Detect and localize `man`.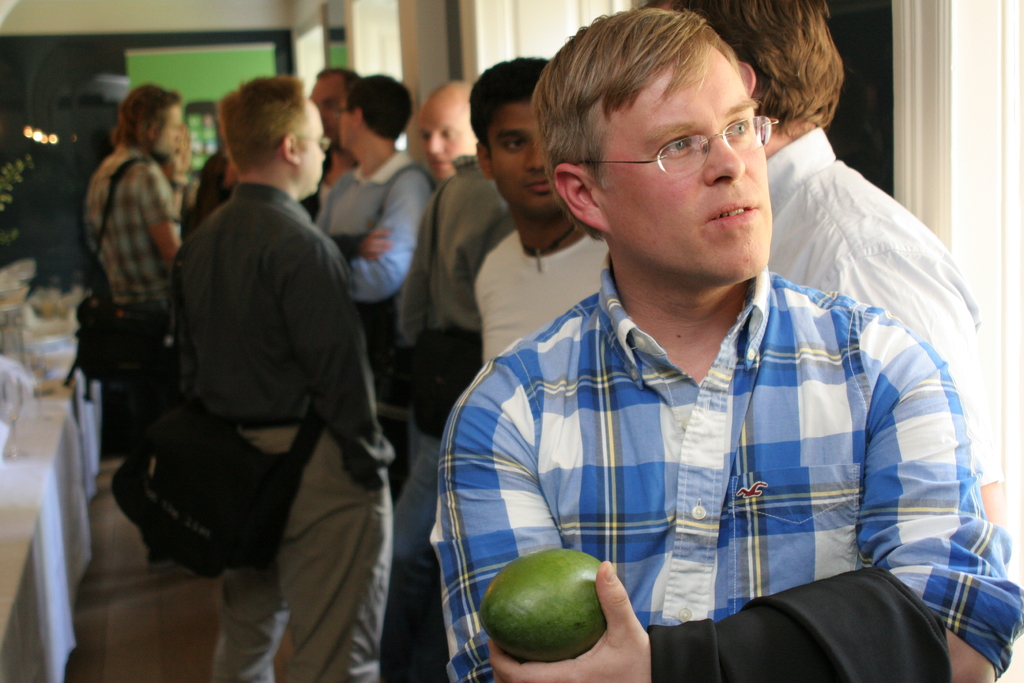
Localized at crop(302, 71, 355, 220).
